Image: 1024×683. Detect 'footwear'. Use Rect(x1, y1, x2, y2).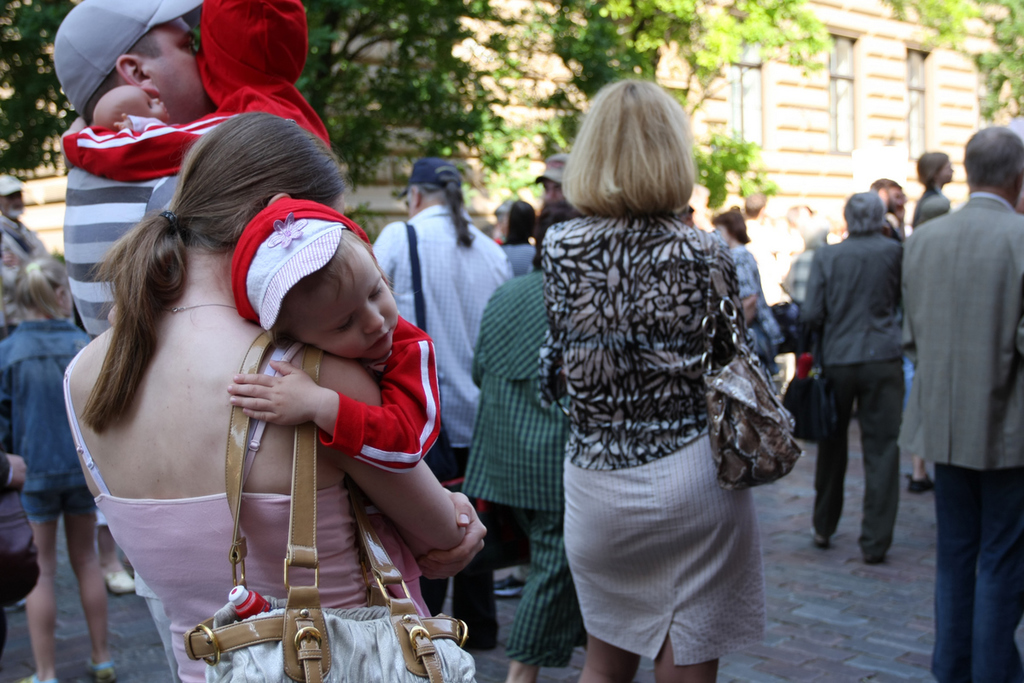
Rect(85, 657, 114, 682).
